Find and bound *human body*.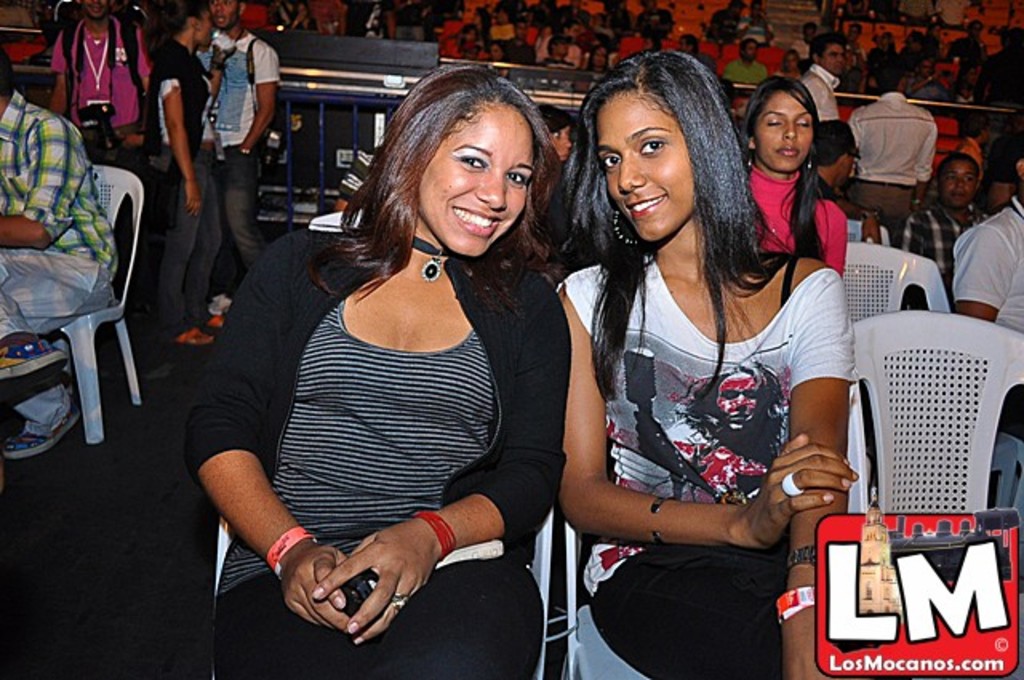
Bound: {"x1": 902, "y1": 147, "x2": 989, "y2": 310}.
